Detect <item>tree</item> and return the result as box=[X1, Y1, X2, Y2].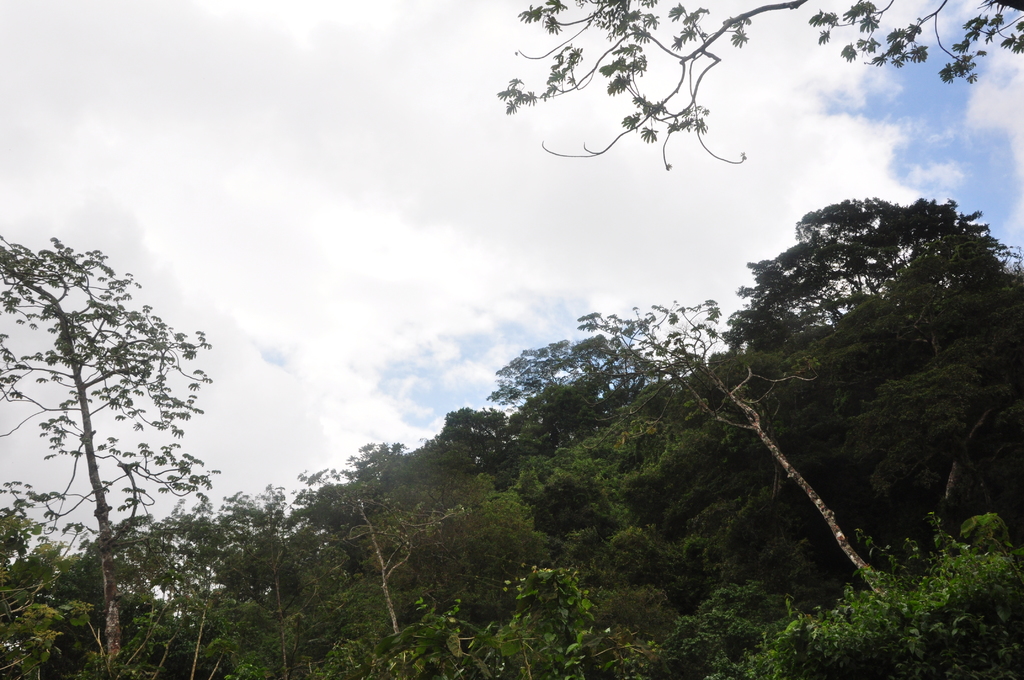
box=[341, 484, 572, 623].
